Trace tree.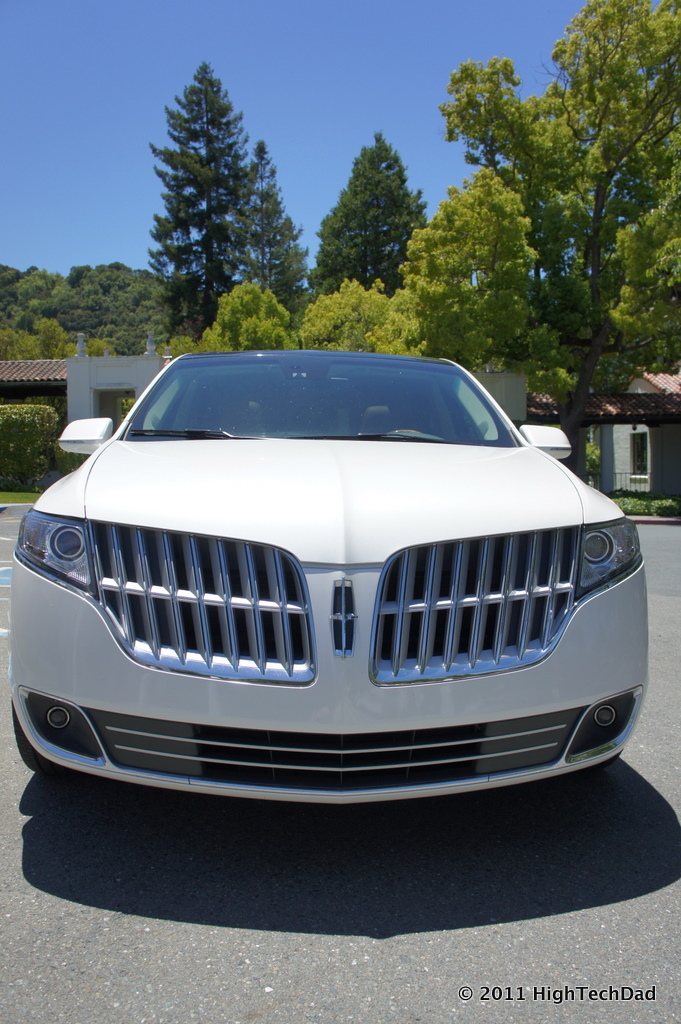
Traced to l=443, t=0, r=680, b=455.
